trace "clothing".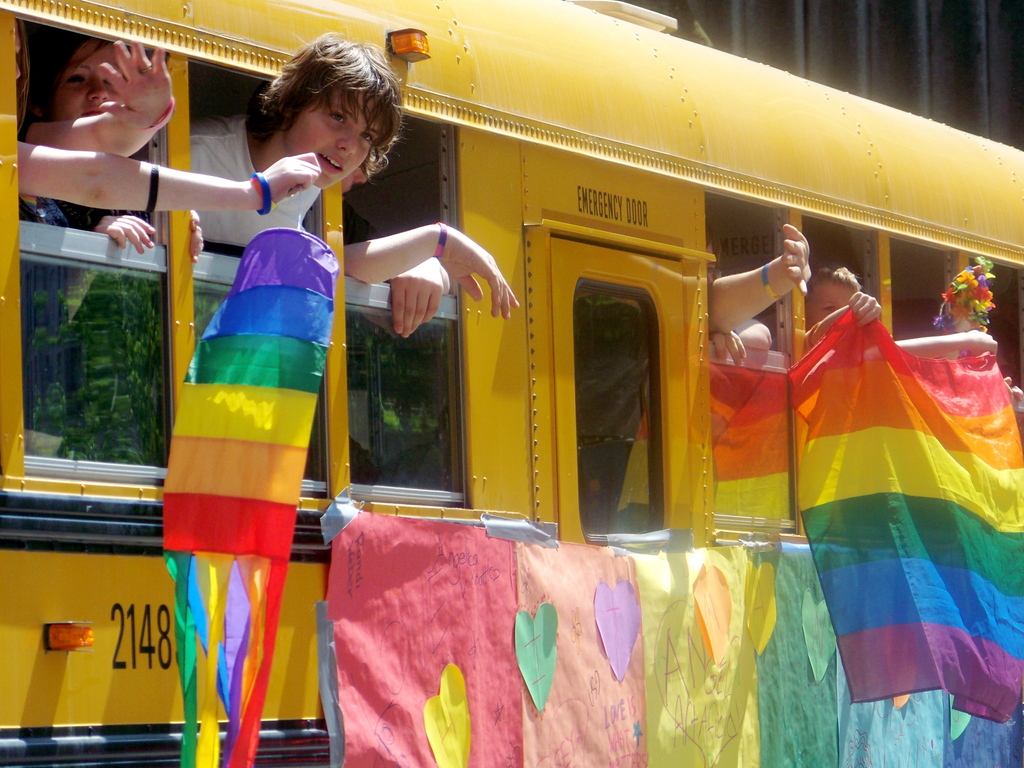
Traced to locate(187, 115, 320, 246).
